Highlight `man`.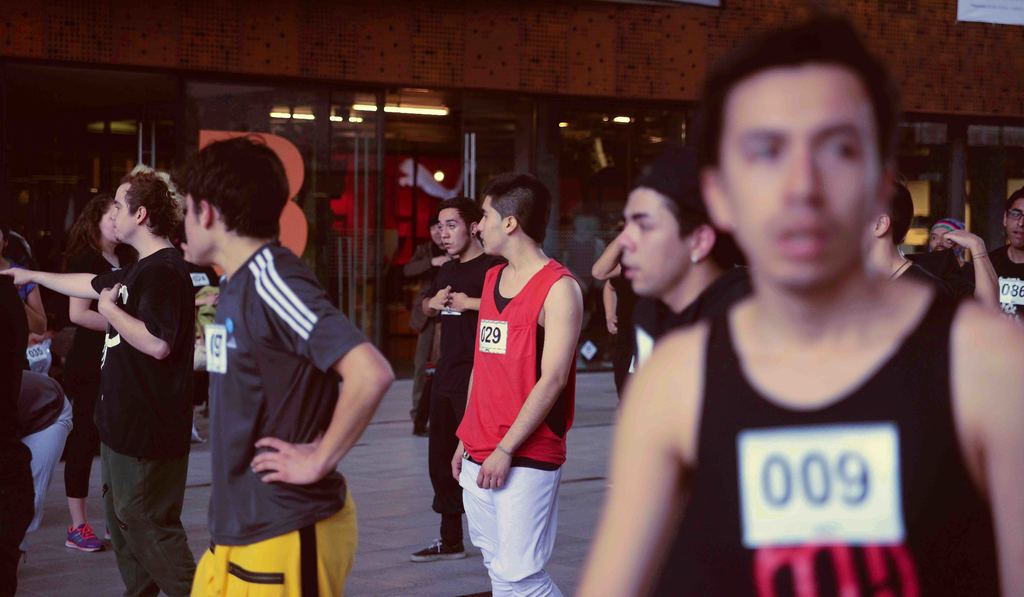
Highlighted region: region(400, 195, 509, 561).
